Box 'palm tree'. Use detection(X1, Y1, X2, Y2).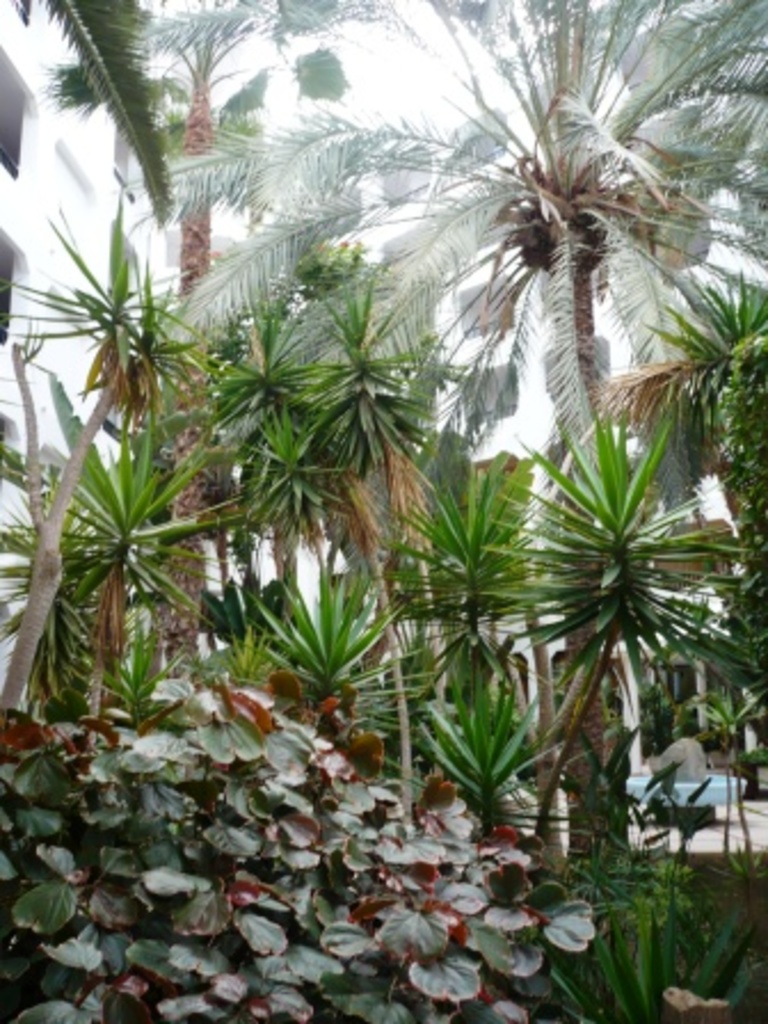
detection(18, 521, 139, 704).
